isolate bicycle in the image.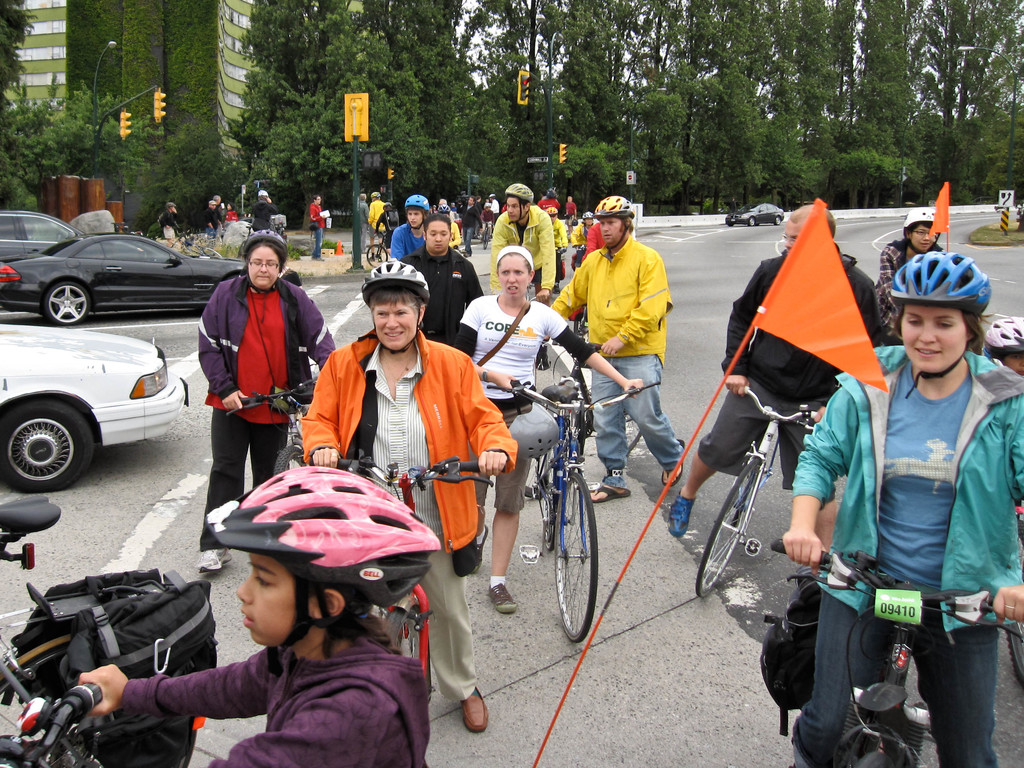
Isolated region: {"left": 0, "top": 500, "right": 111, "bottom": 767}.
